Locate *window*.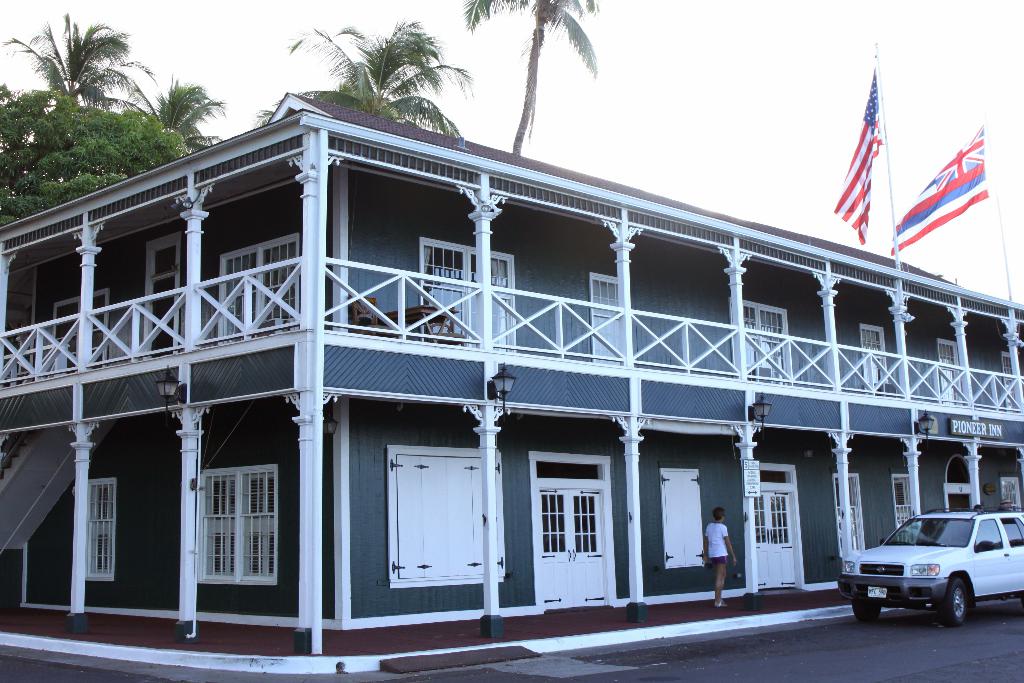
Bounding box: 886/463/909/531.
